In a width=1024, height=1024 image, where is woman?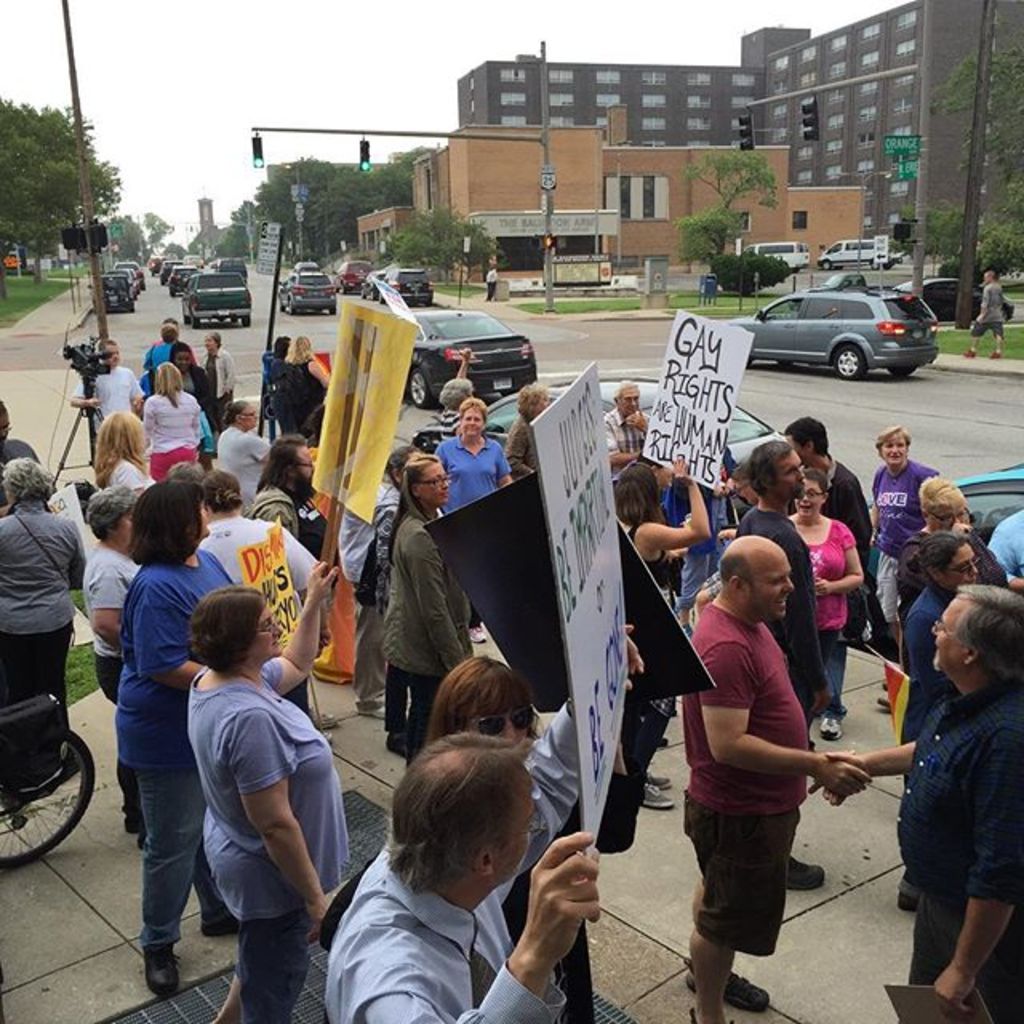
x1=101 y1=408 x2=171 y2=509.
